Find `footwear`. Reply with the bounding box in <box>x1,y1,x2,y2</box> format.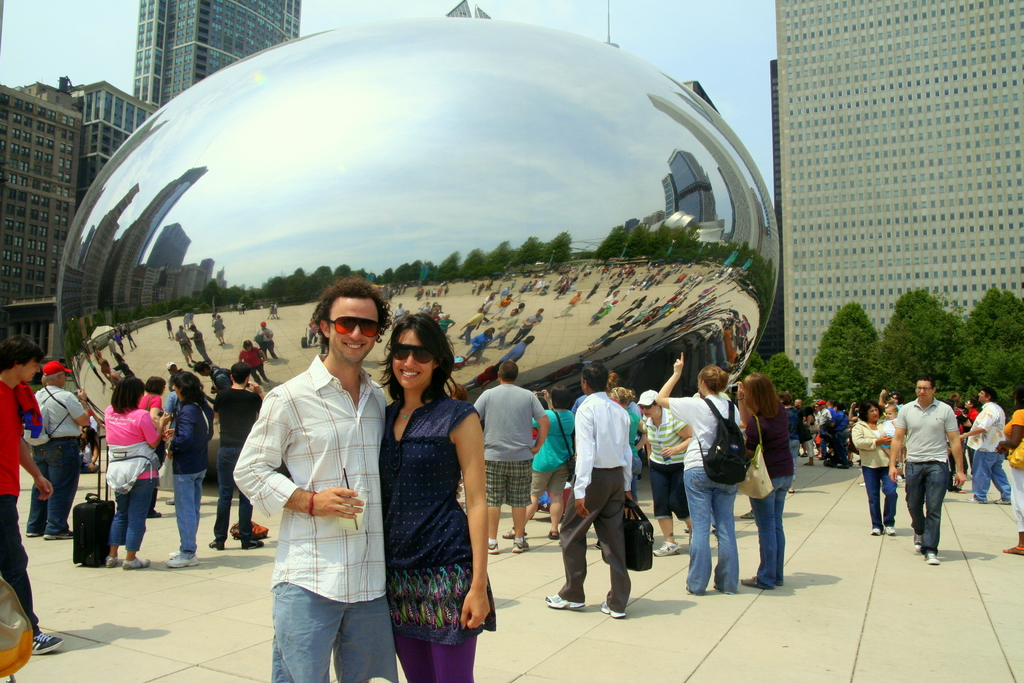
<box>972,499,986,504</box>.
